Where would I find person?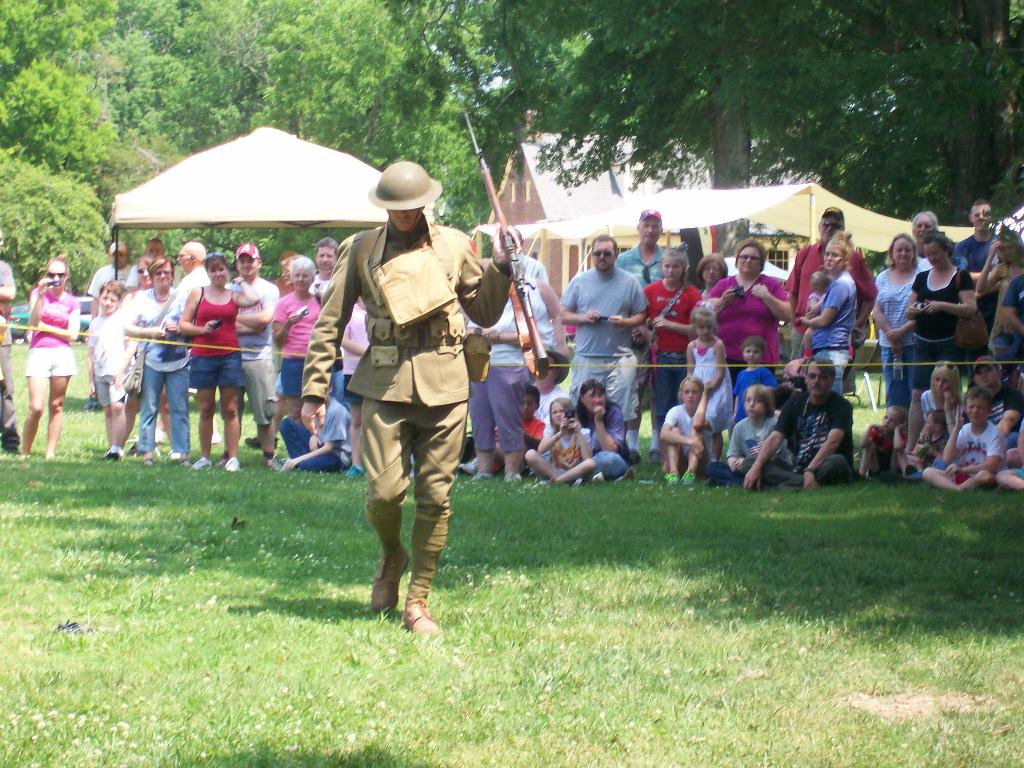
At <box>906,406,951,480</box>.
